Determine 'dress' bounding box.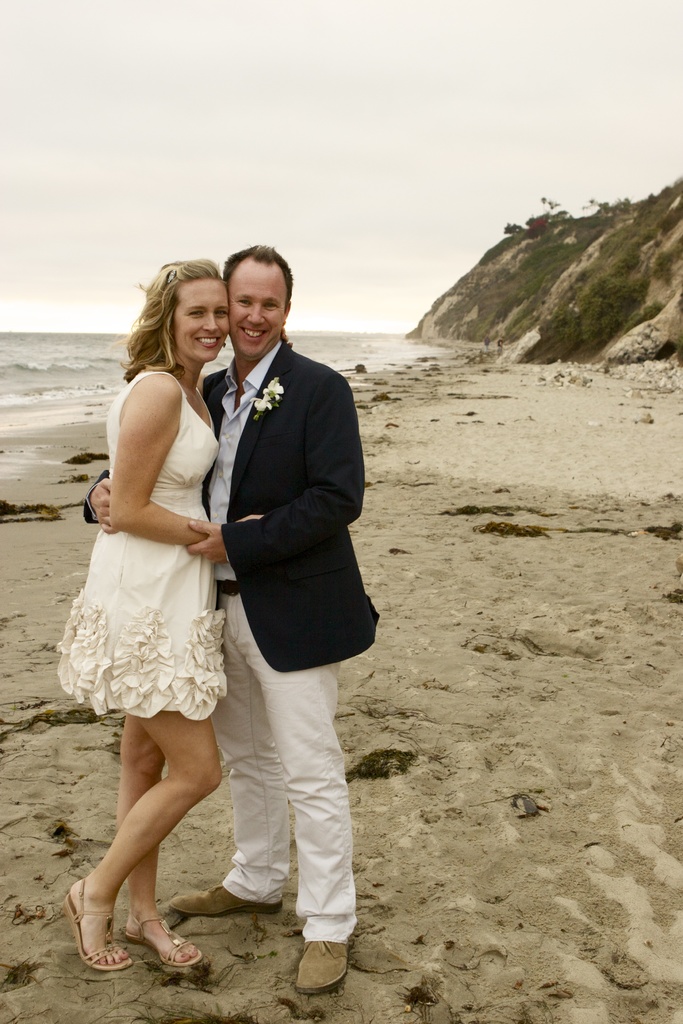
Determined: 57 371 229 719.
